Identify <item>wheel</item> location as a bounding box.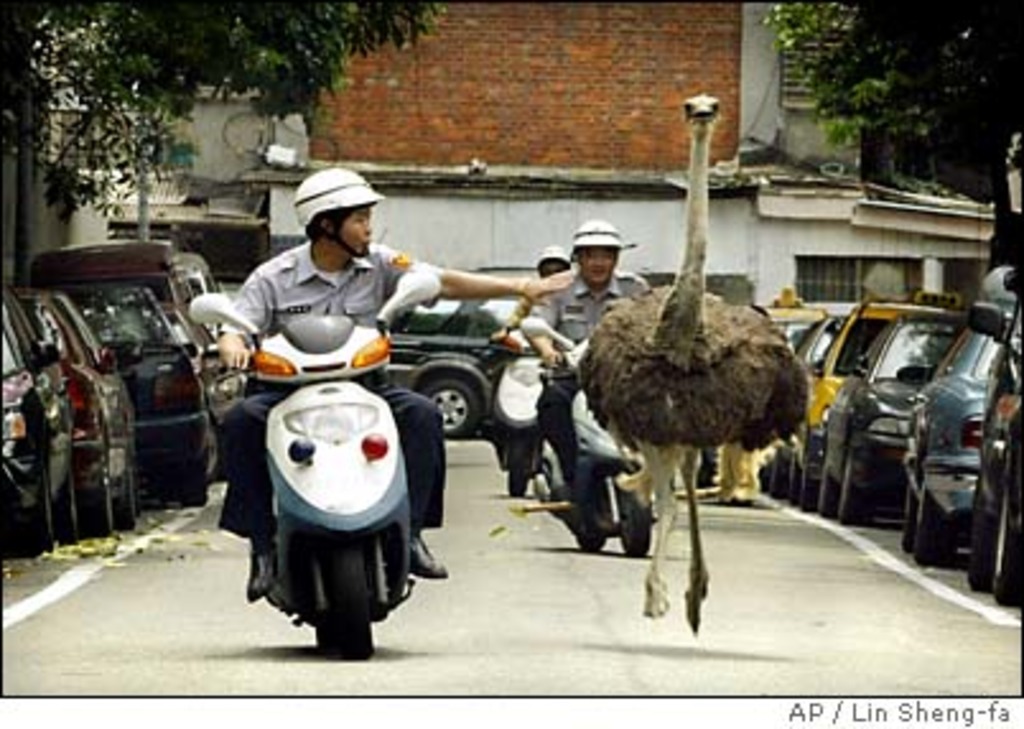
{"left": 5, "top": 502, "right": 53, "bottom": 556}.
